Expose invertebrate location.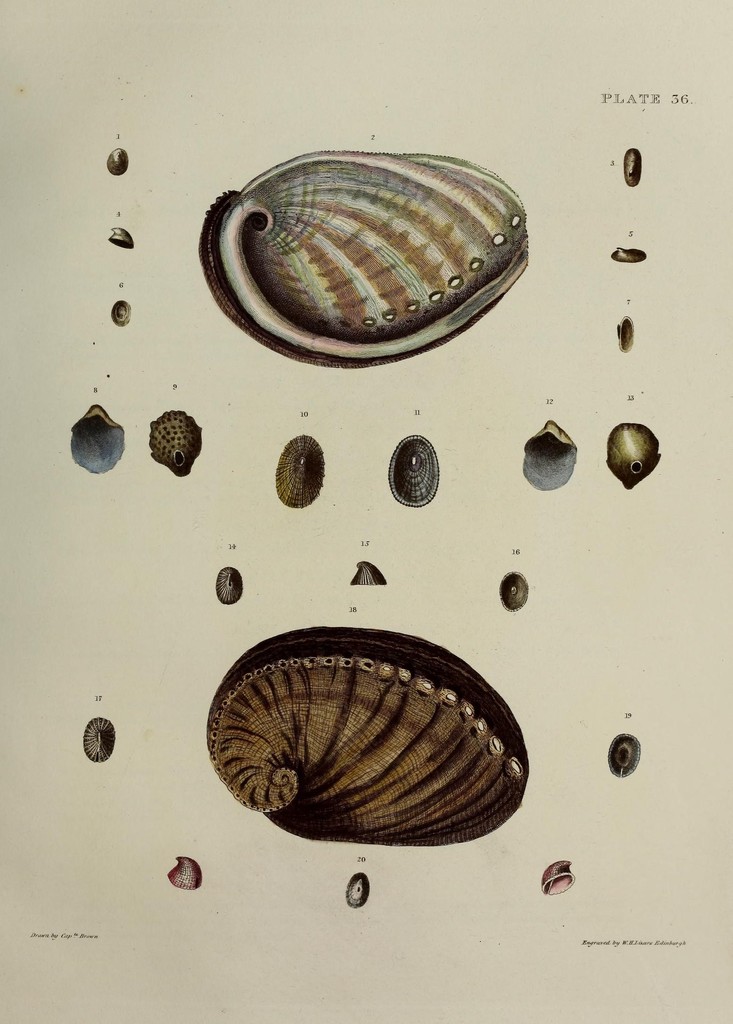
Exposed at bbox=(541, 853, 578, 899).
